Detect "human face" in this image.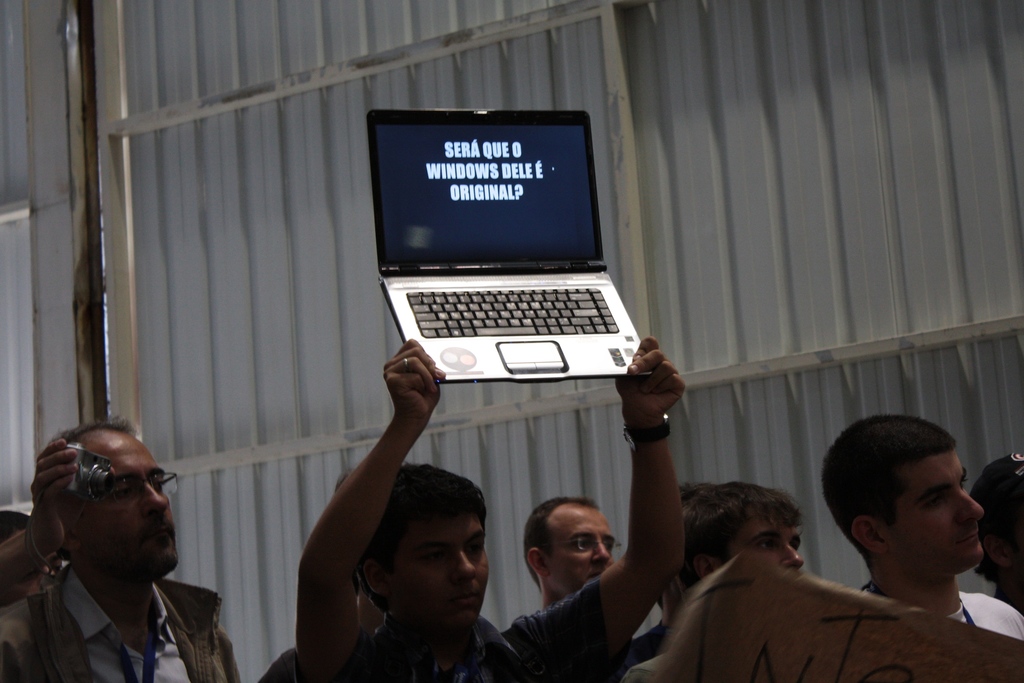
Detection: [73, 434, 178, 581].
